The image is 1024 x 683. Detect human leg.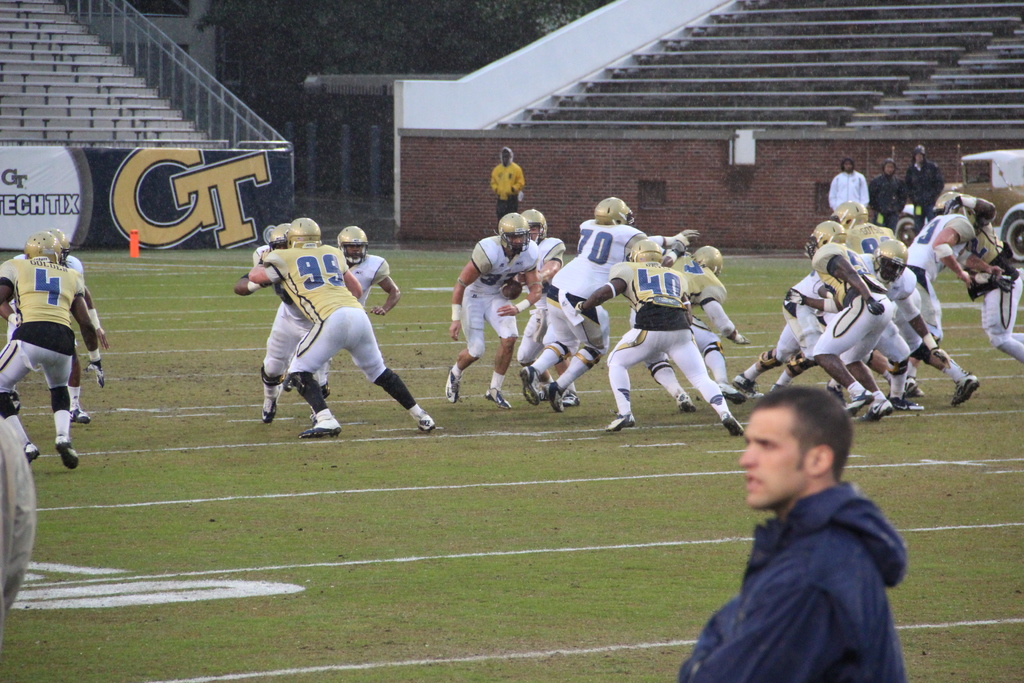
Detection: rect(351, 315, 435, 433).
